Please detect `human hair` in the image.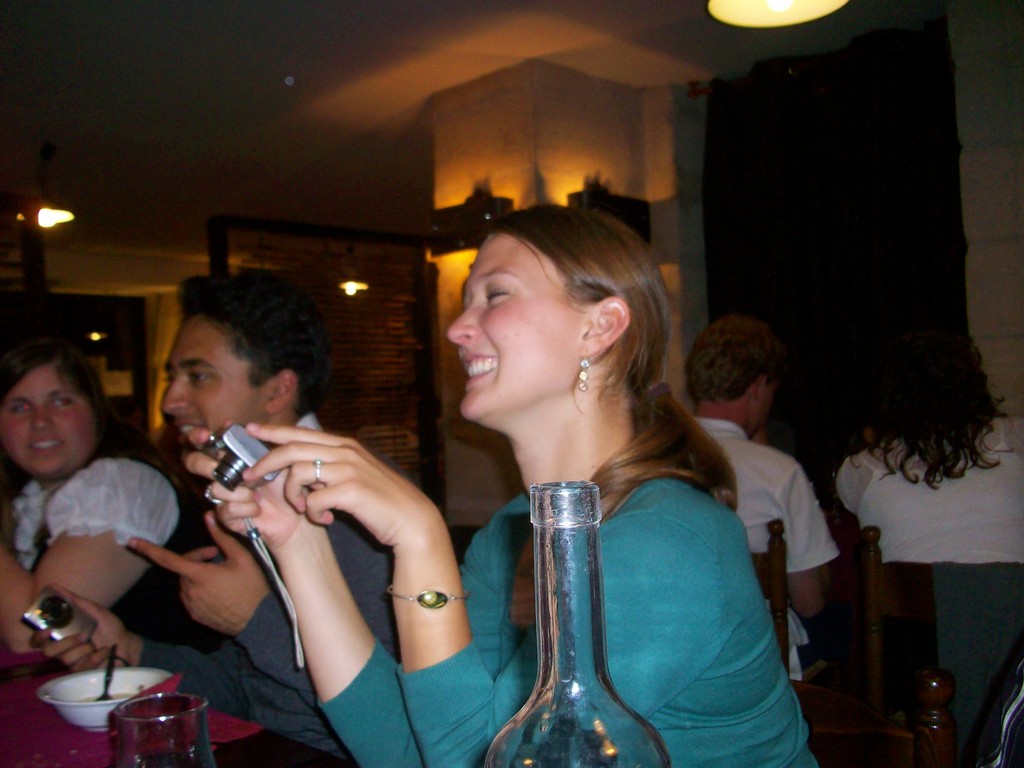
680, 316, 794, 406.
